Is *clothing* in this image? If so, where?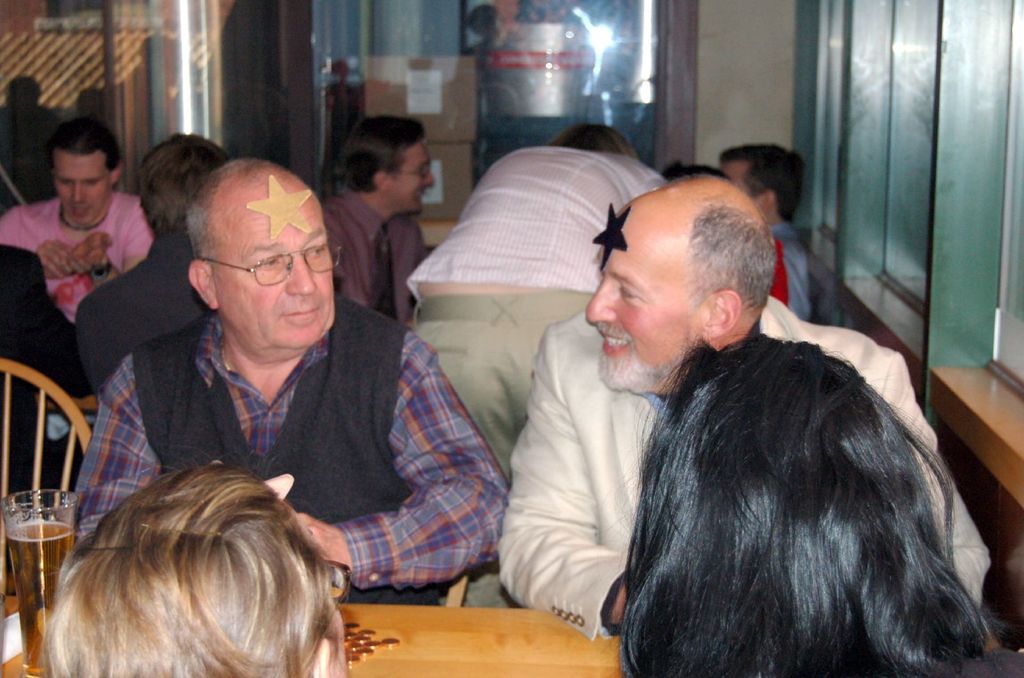
Yes, at <box>495,297,995,642</box>.
